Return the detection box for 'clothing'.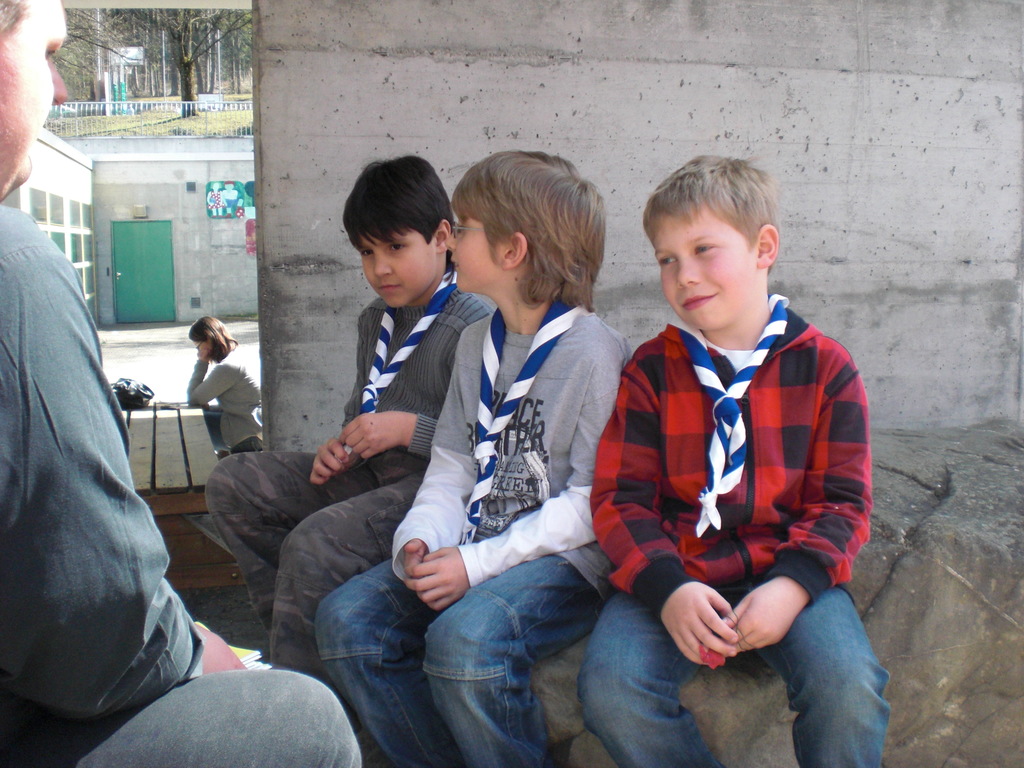
Rect(188, 350, 262, 456).
